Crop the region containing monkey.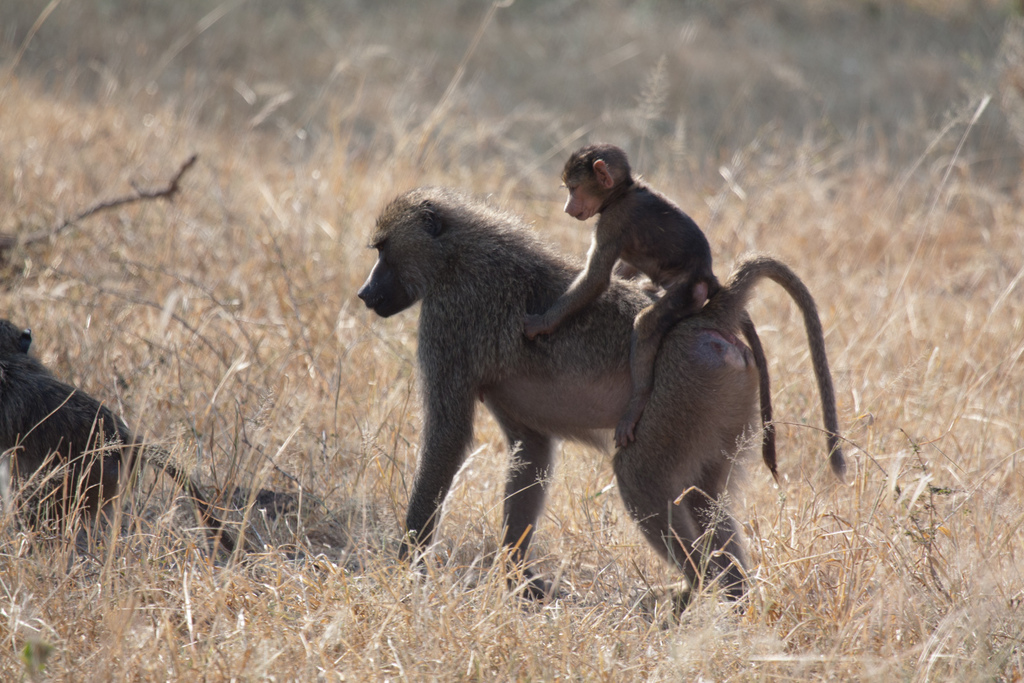
Crop region: box(0, 311, 246, 576).
